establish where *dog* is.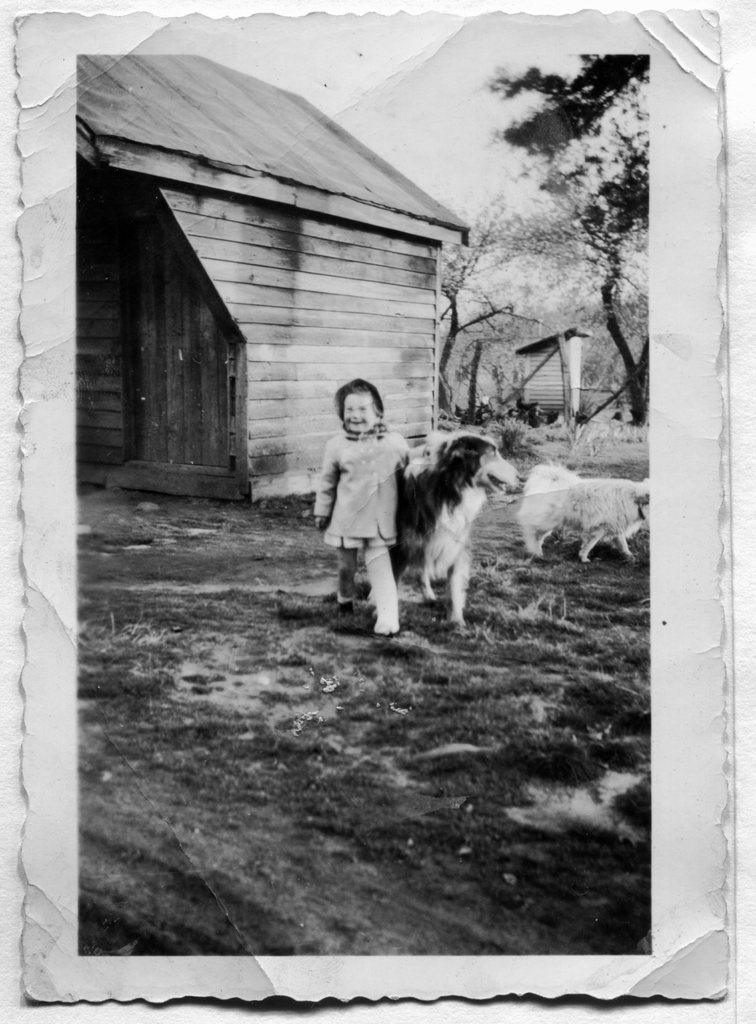
Established at bbox=[519, 460, 648, 566].
